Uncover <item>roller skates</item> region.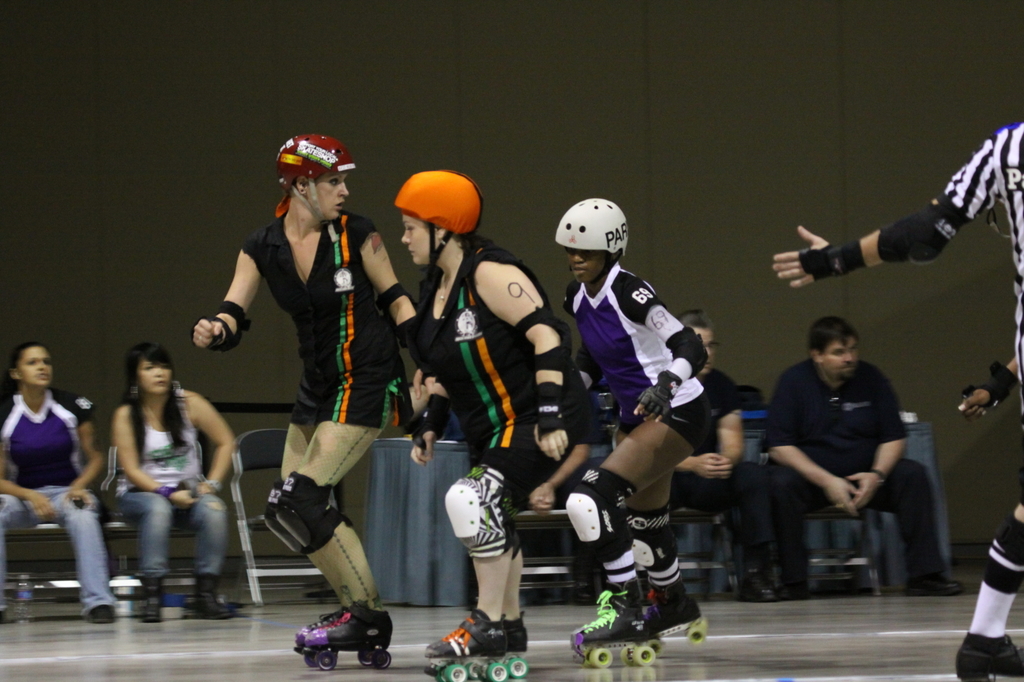
Uncovered: [646,590,710,650].
